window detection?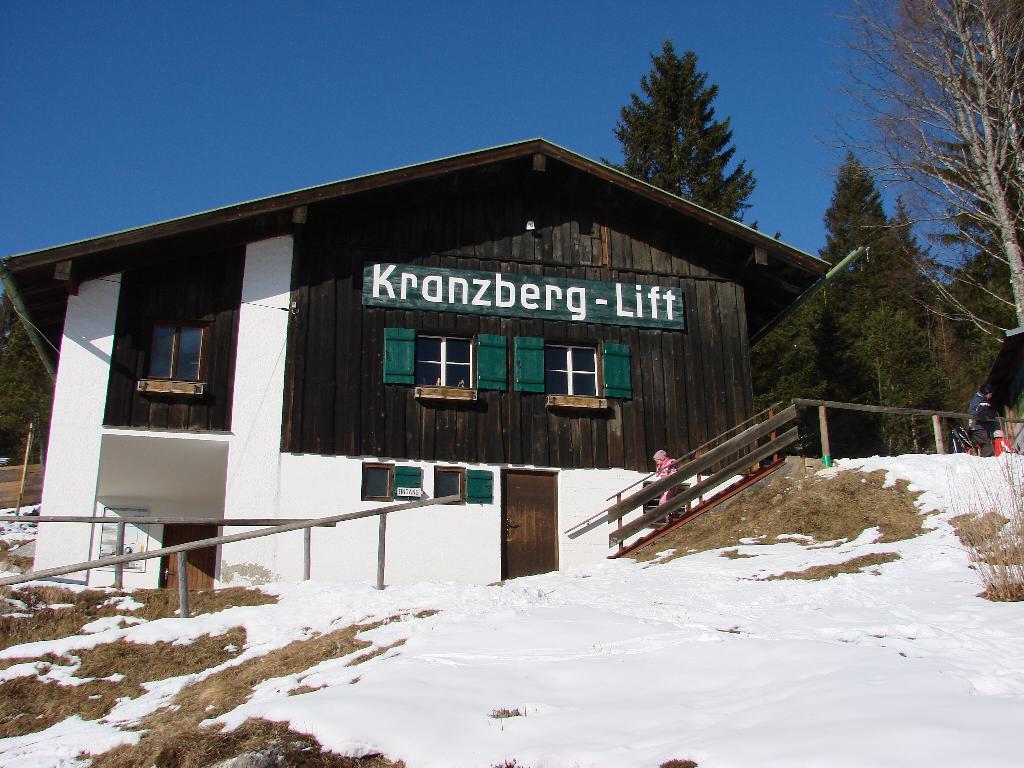
[510, 333, 634, 403]
